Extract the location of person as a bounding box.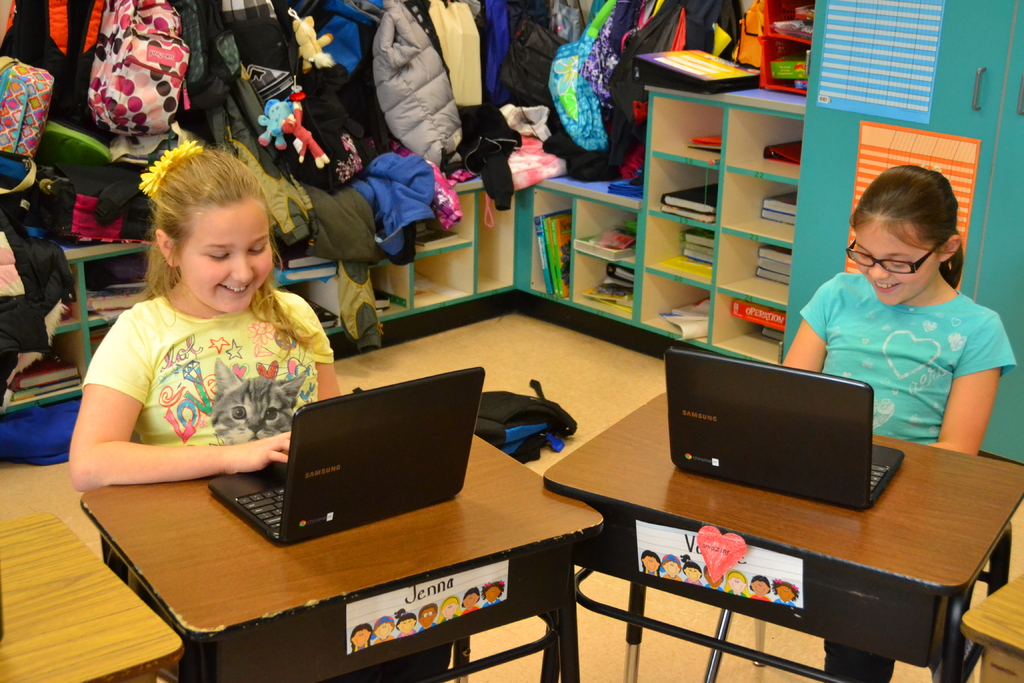
box=[781, 161, 1015, 682].
